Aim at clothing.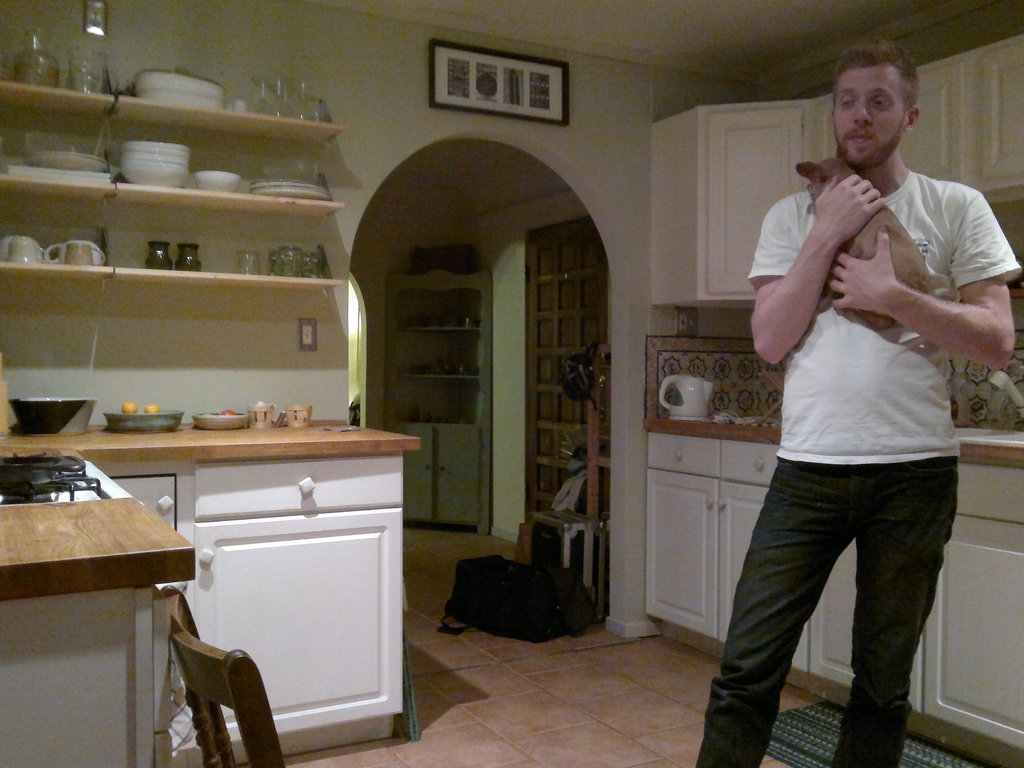
Aimed at (691, 237, 970, 749).
